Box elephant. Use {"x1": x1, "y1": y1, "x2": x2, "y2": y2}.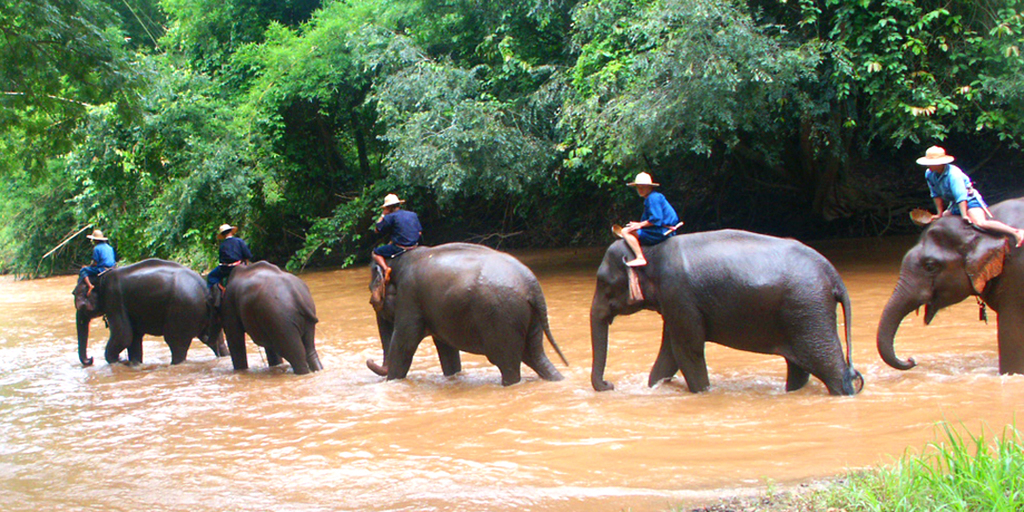
{"x1": 211, "y1": 256, "x2": 323, "y2": 373}.
